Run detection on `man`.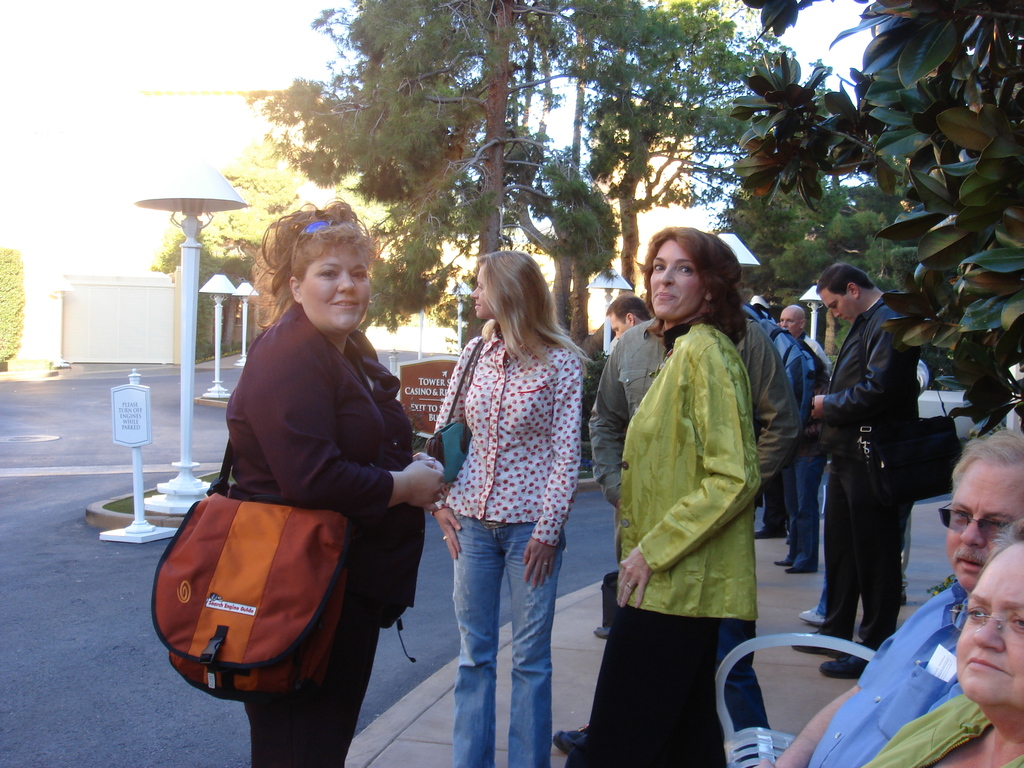
Result: 597 254 784 658.
